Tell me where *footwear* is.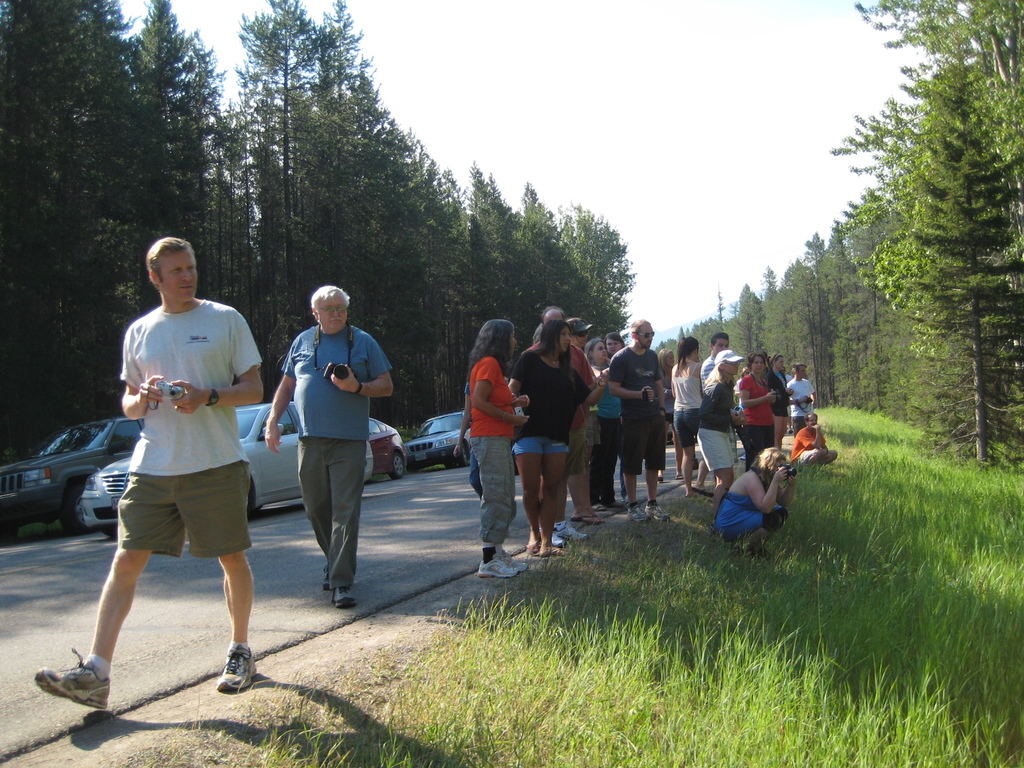
*footwear* is at <box>568,513,596,527</box>.
